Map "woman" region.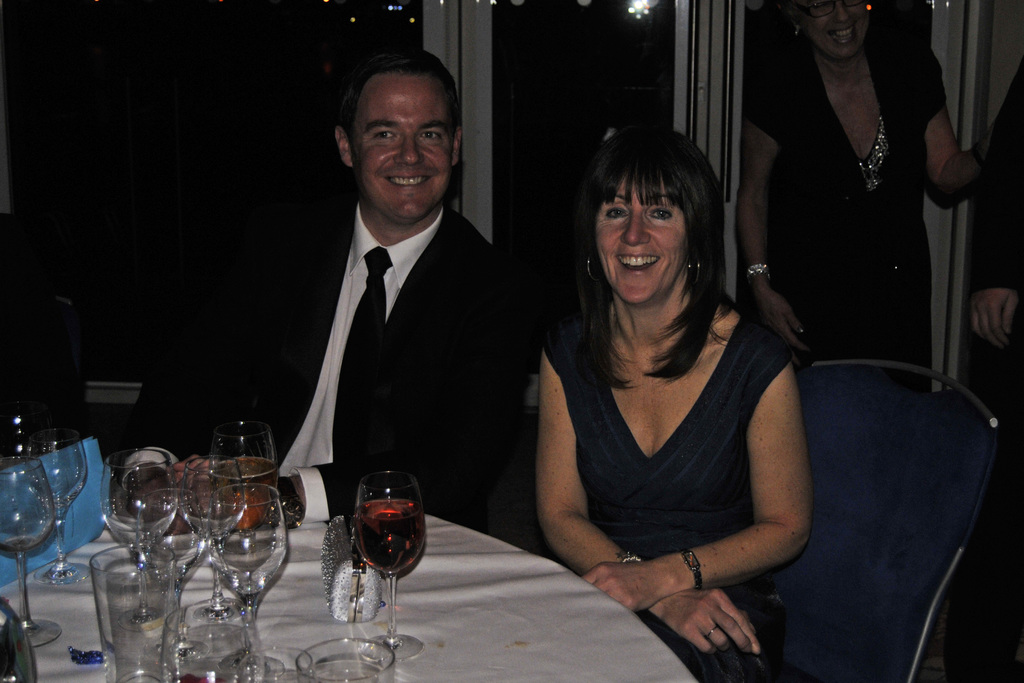
Mapped to <region>517, 114, 829, 671</region>.
